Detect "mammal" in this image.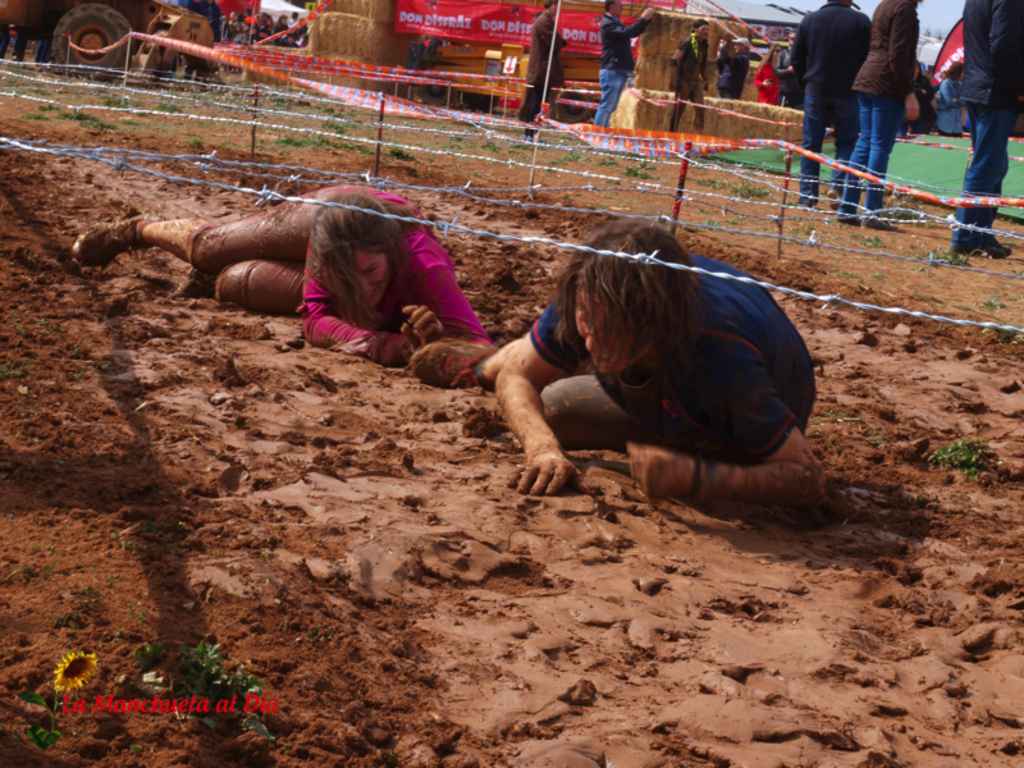
Detection: [x1=787, y1=0, x2=877, y2=211].
